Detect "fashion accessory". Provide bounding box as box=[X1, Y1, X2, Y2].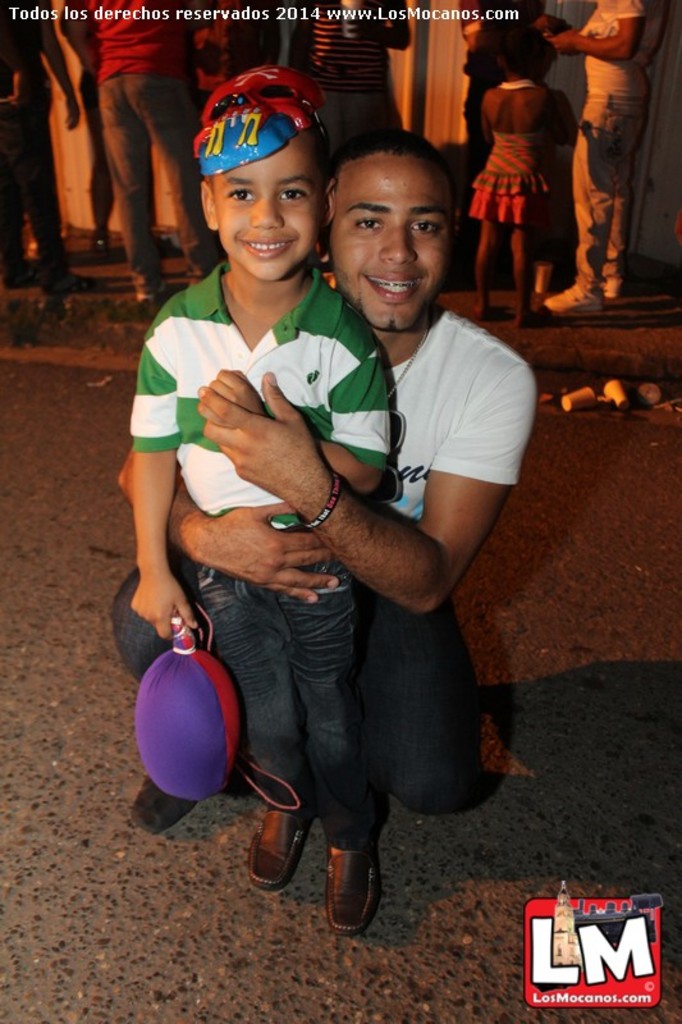
box=[298, 468, 343, 531].
